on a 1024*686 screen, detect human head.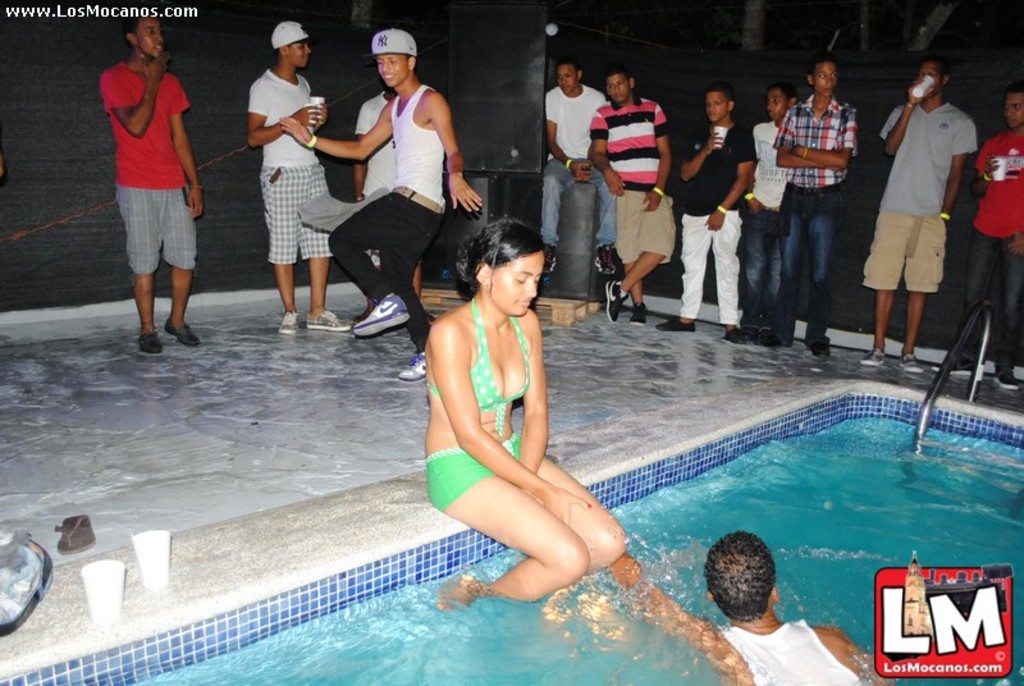
[456,220,550,316].
